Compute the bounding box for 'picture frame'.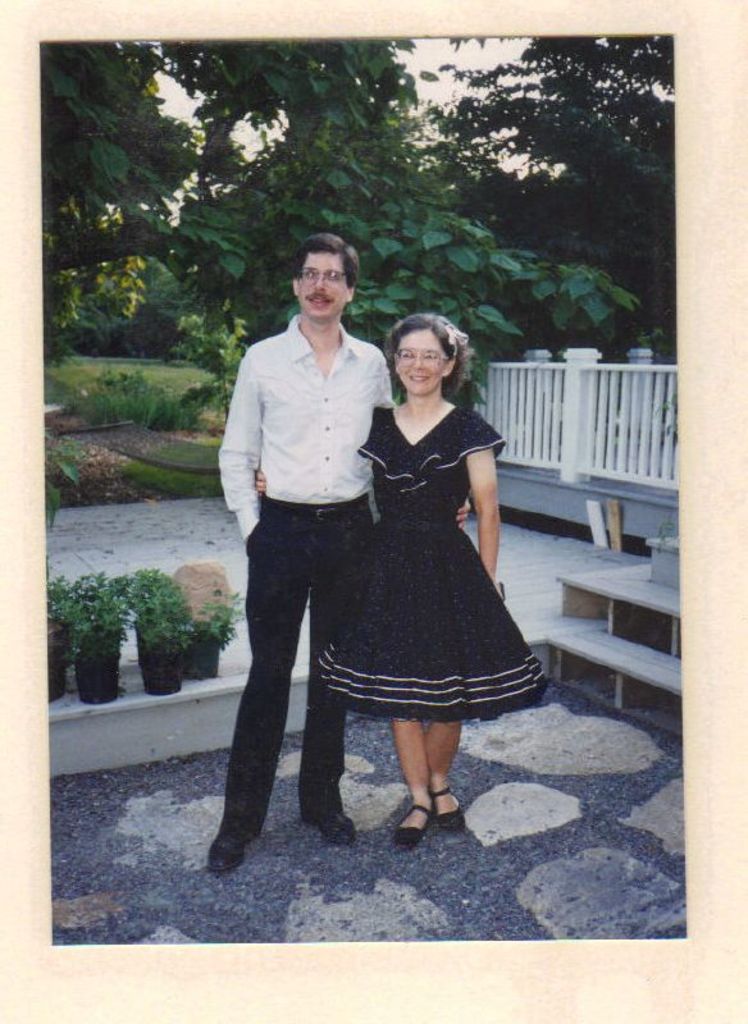
rect(0, 0, 747, 1023).
